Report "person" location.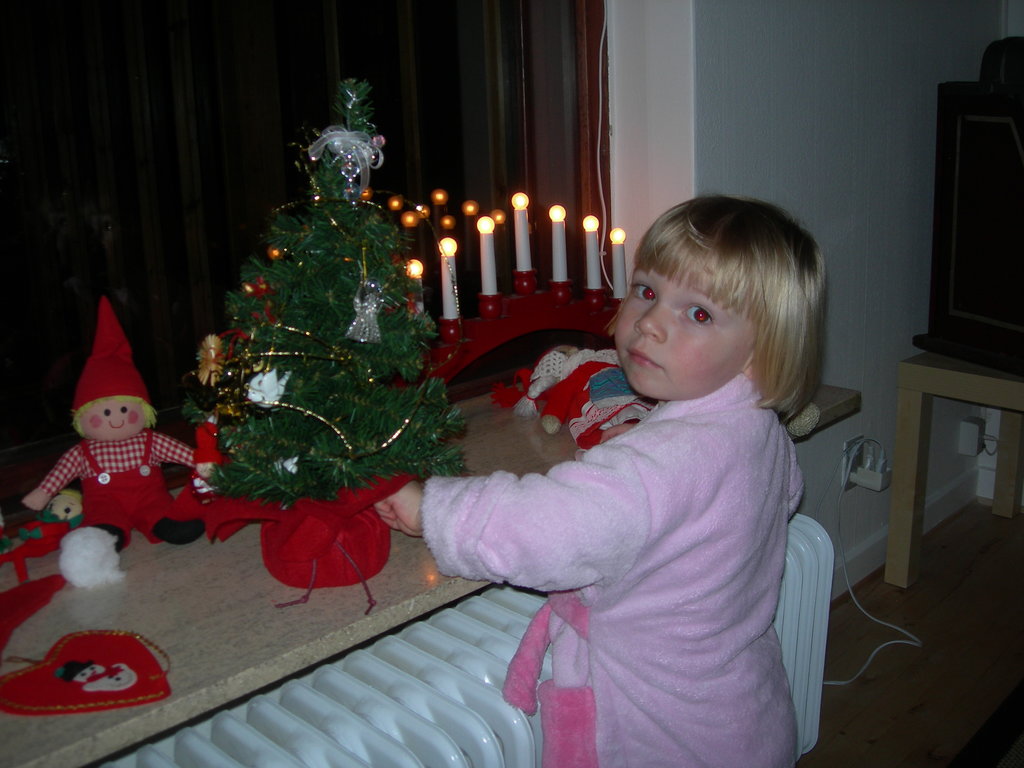
Report: region(102, 136, 756, 744).
